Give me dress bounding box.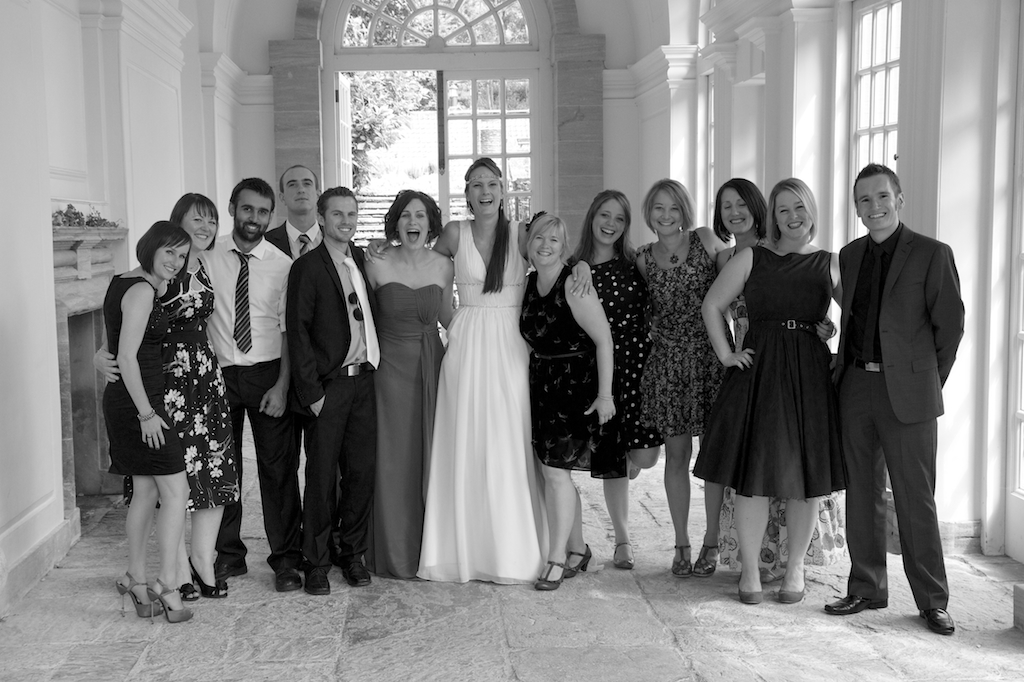
left=716, top=249, right=849, bottom=576.
